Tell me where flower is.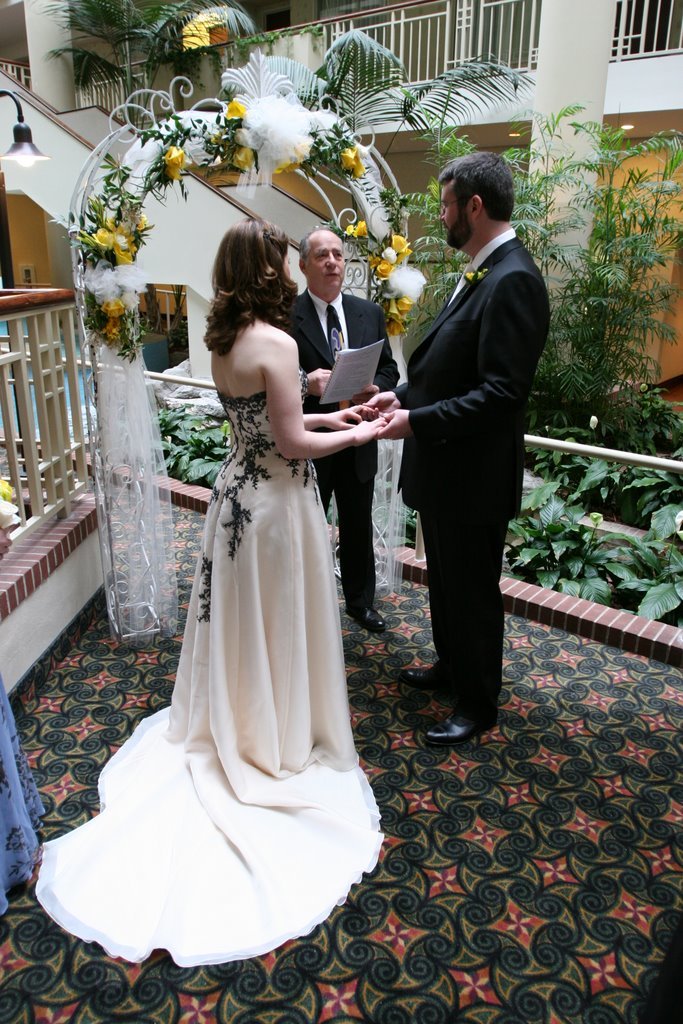
flower is at Rect(89, 225, 117, 248).
